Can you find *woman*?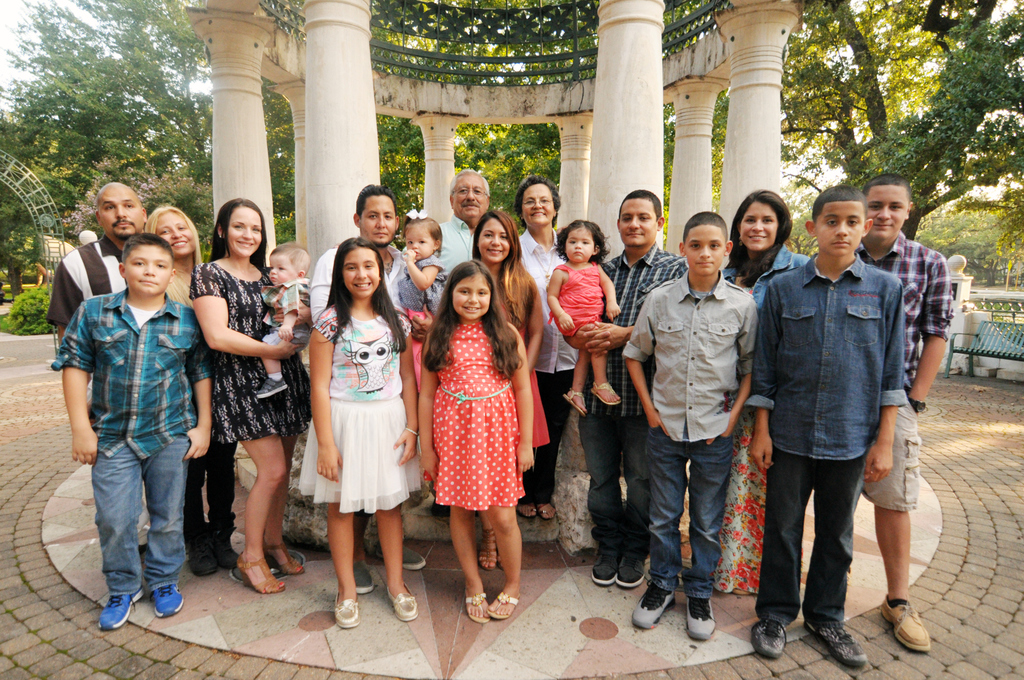
Yes, bounding box: x1=467 y1=212 x2=556 y2=576.
